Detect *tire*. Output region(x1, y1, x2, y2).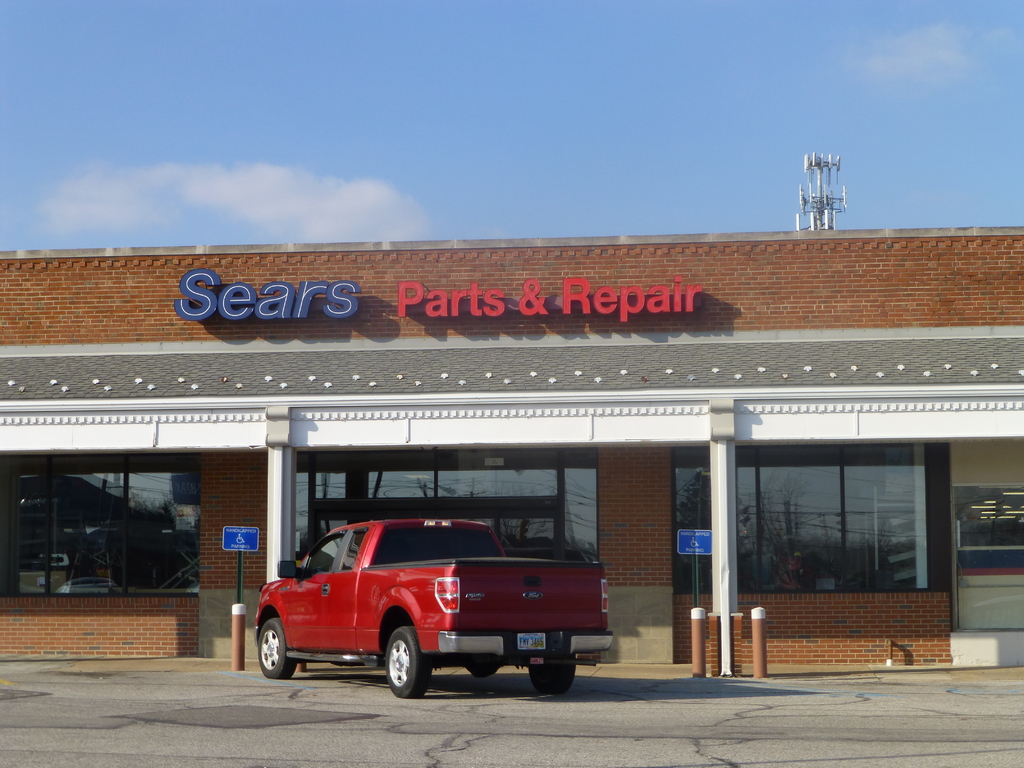
region(464, 661, 495, 675).
